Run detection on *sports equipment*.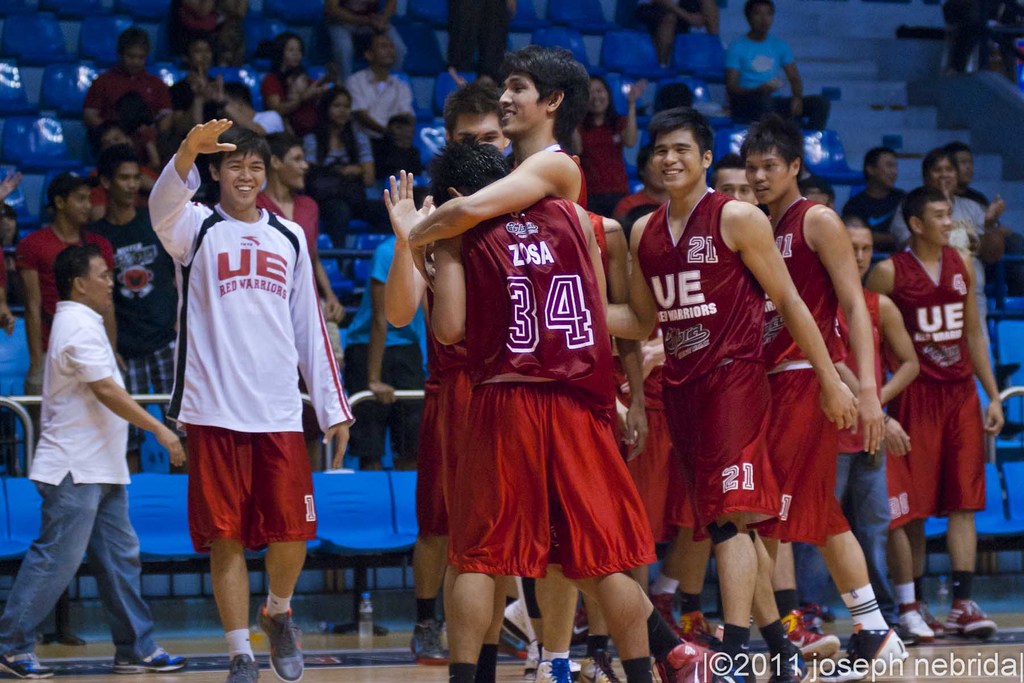
Result: (x1=406, y1=613, x2=451, y2=665).
